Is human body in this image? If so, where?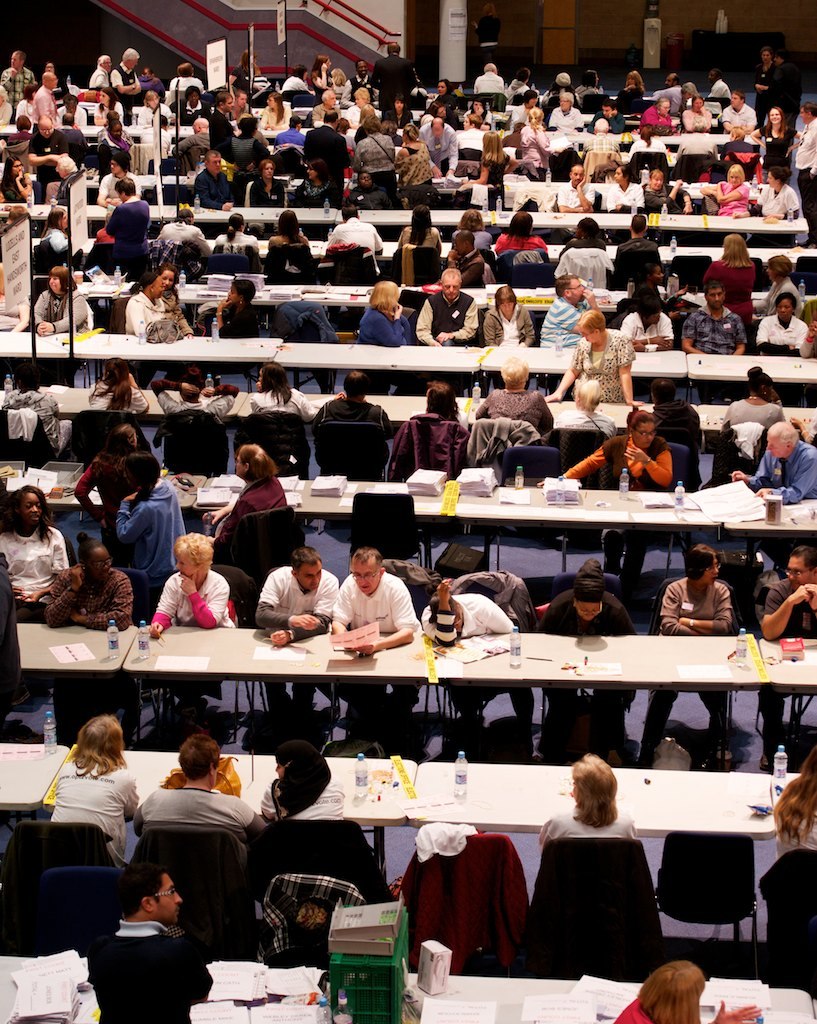
Yes, at rect(728, 395, 786, 434).
